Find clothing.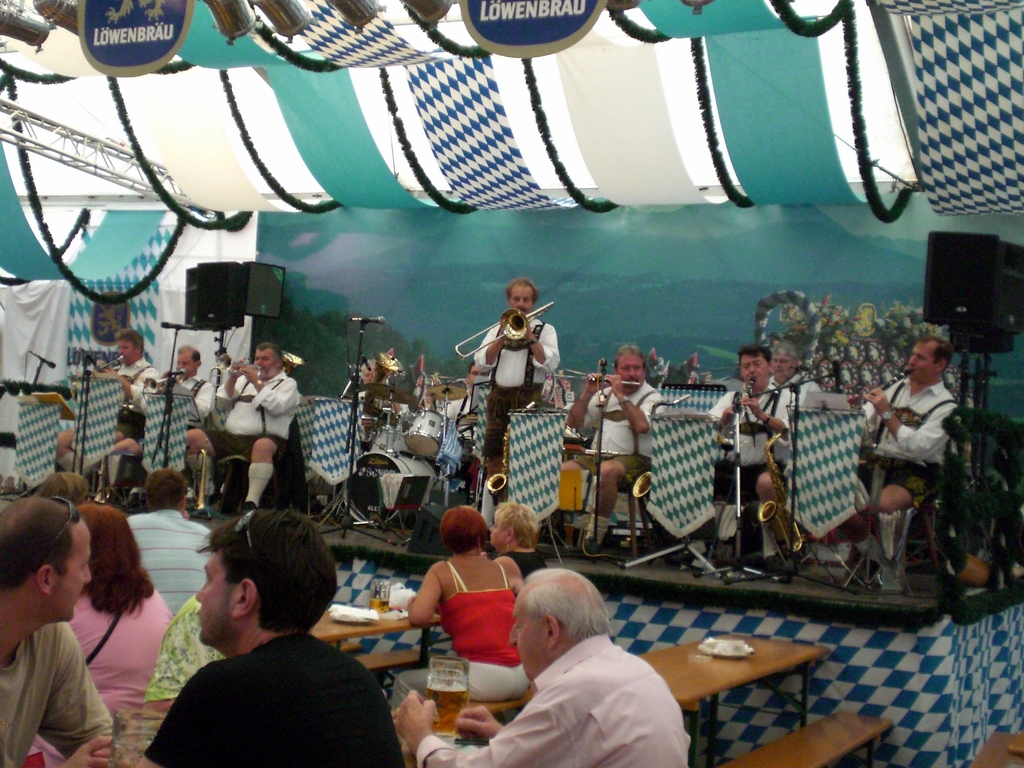
[left=44, top=591, right=172, bottom=766].
